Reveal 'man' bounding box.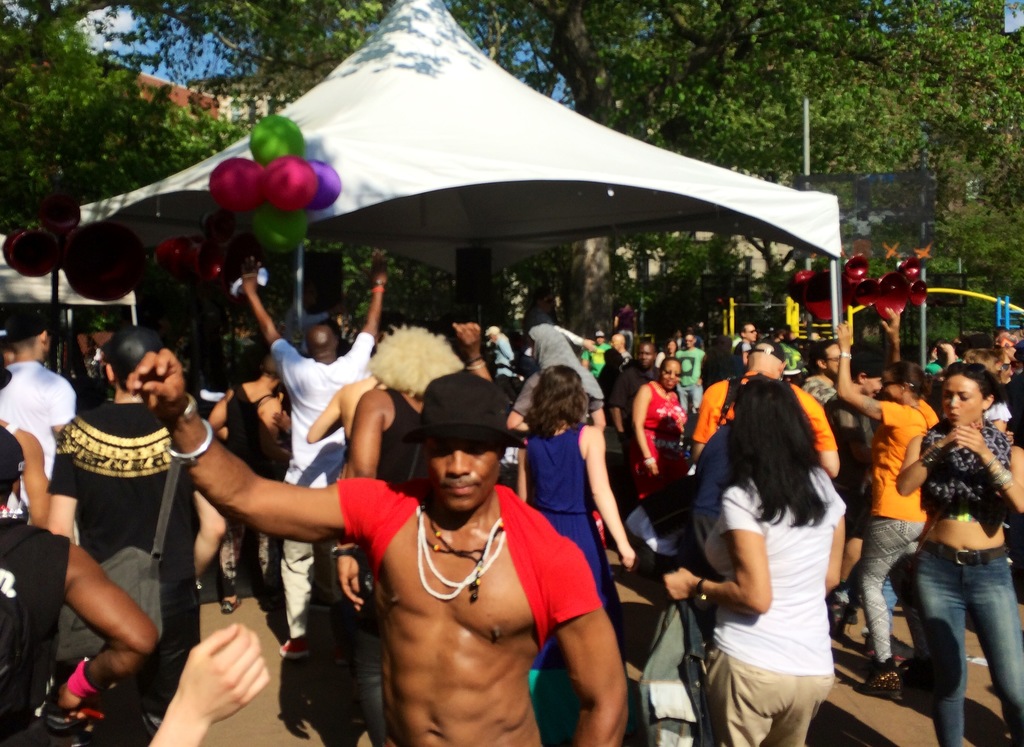
Revealed: [672,332,707,417].
